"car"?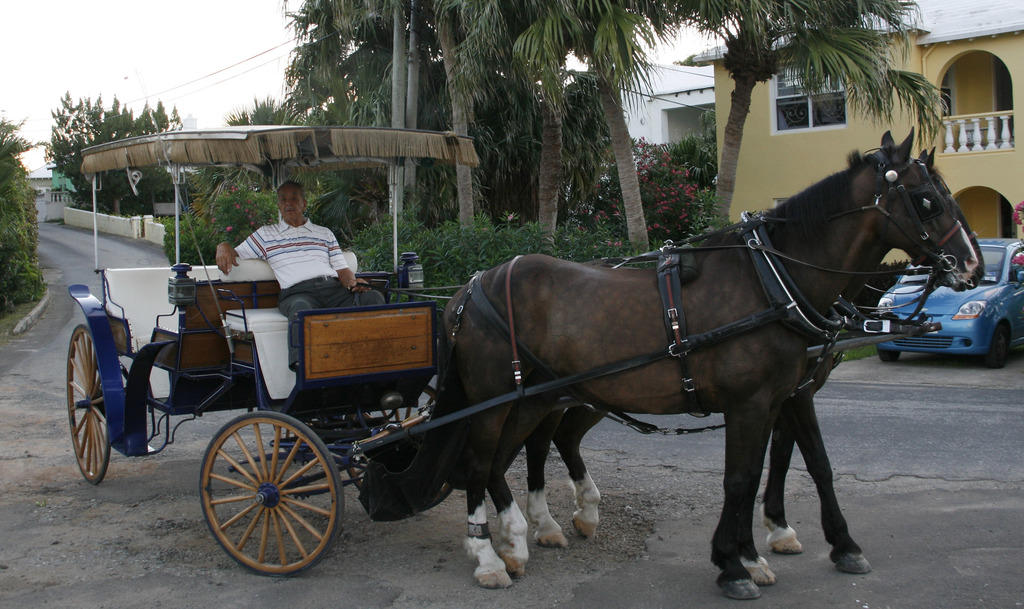
881,233,1023,367
